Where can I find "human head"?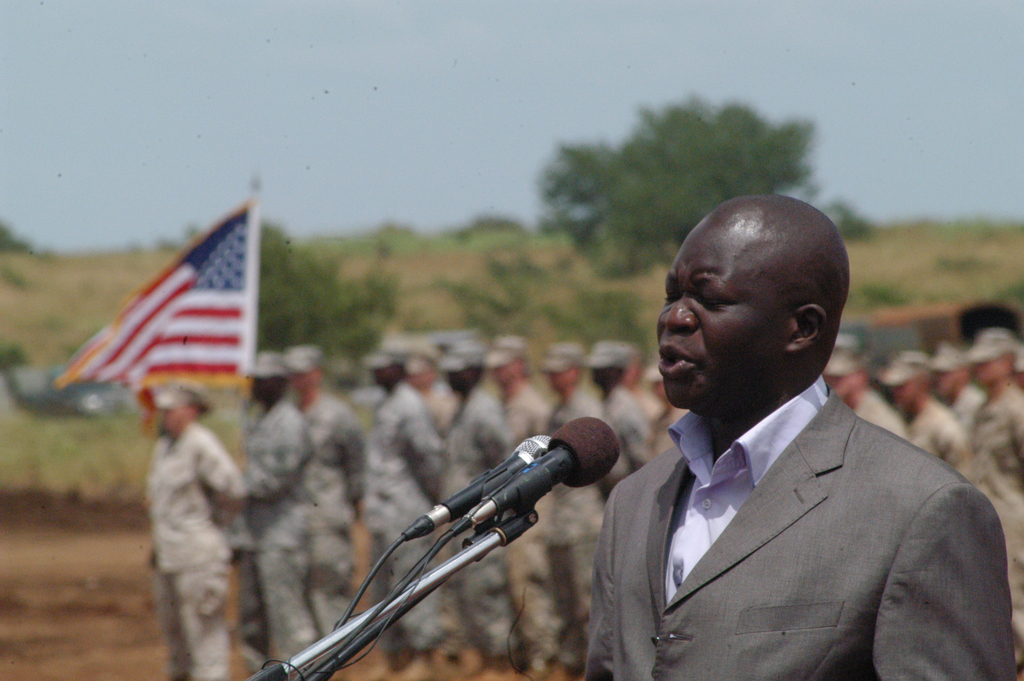
You can find it at BBox(150, 380, 208, 438).
